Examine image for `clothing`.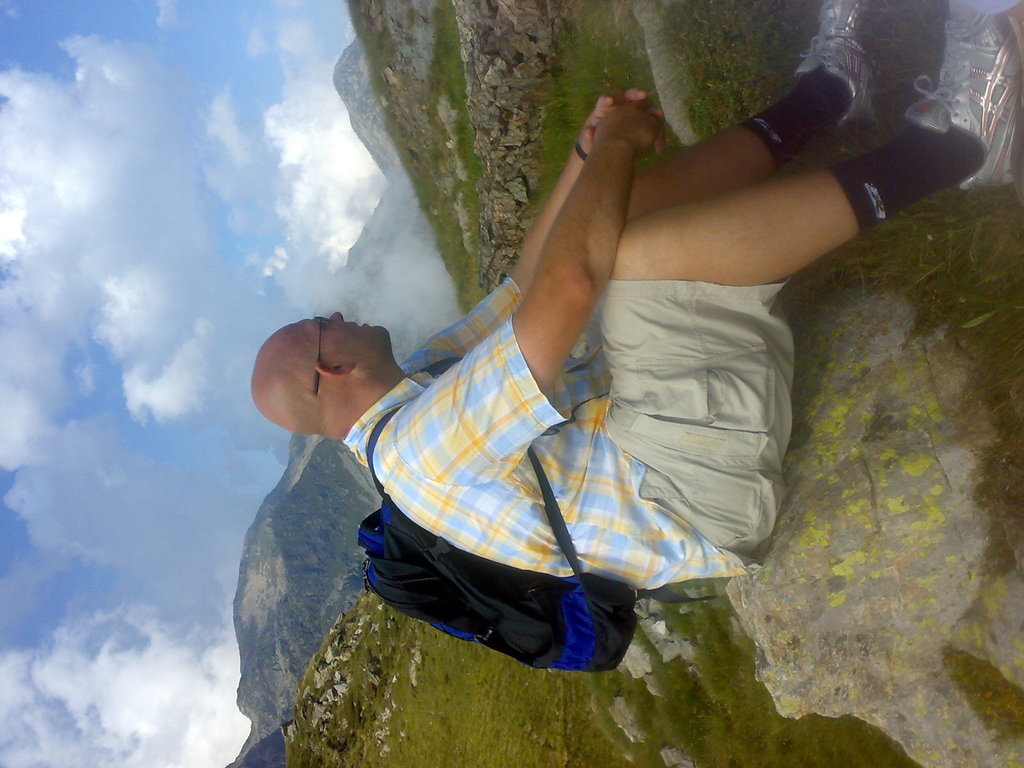
Examination result: locate(337, 252, 796, 572).
